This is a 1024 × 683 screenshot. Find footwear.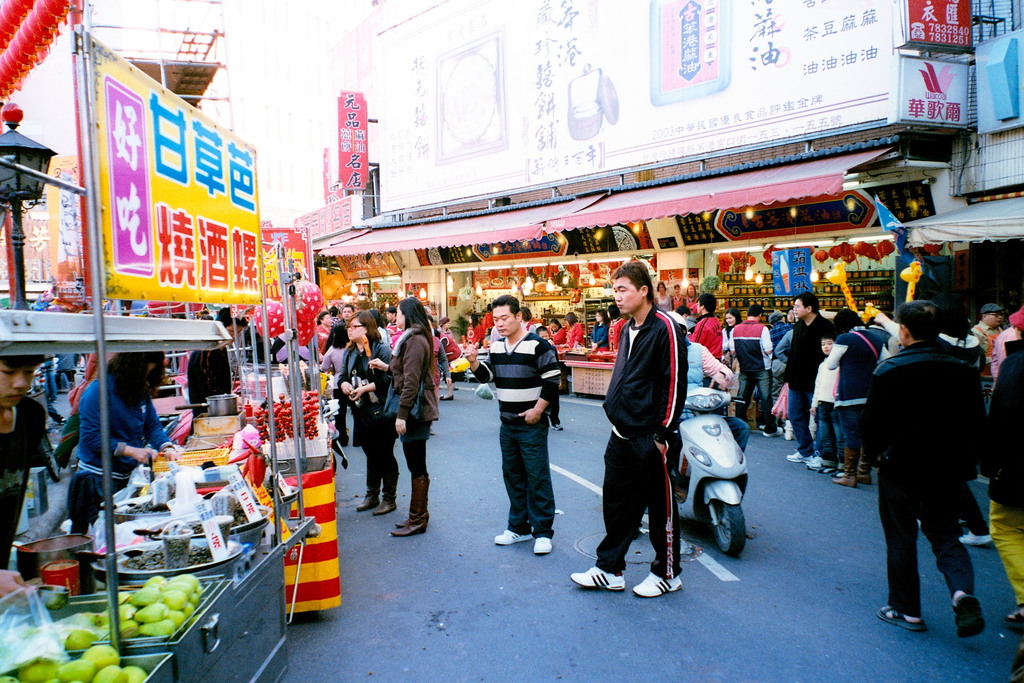
Bounding box: (left=878, top=609, right=932, bottom=625).
